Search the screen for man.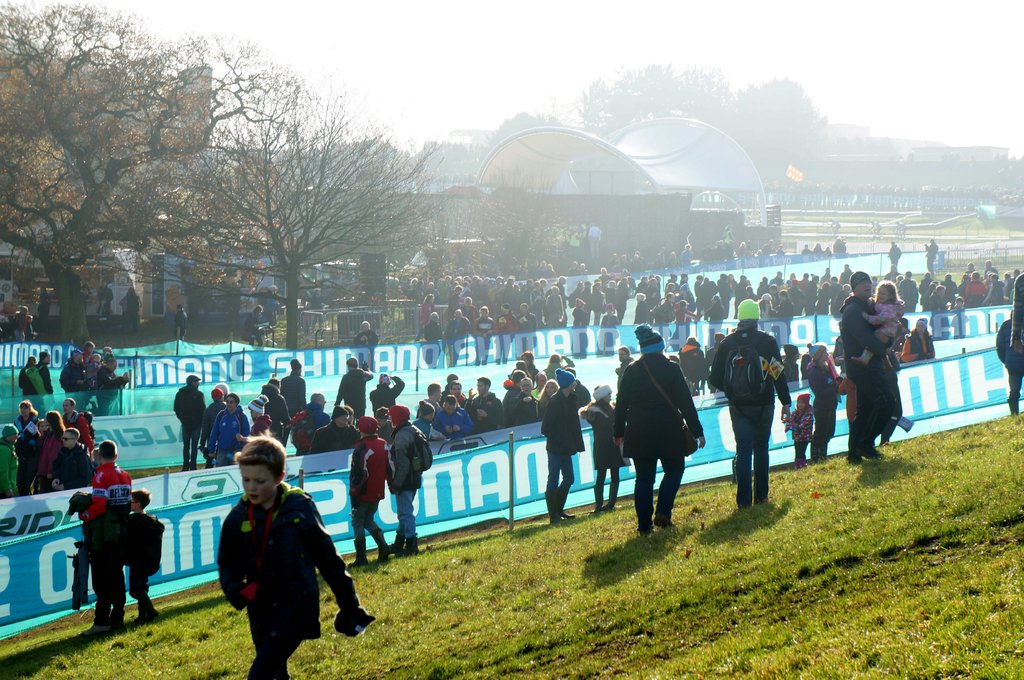
Found at [79,441,134,635].
